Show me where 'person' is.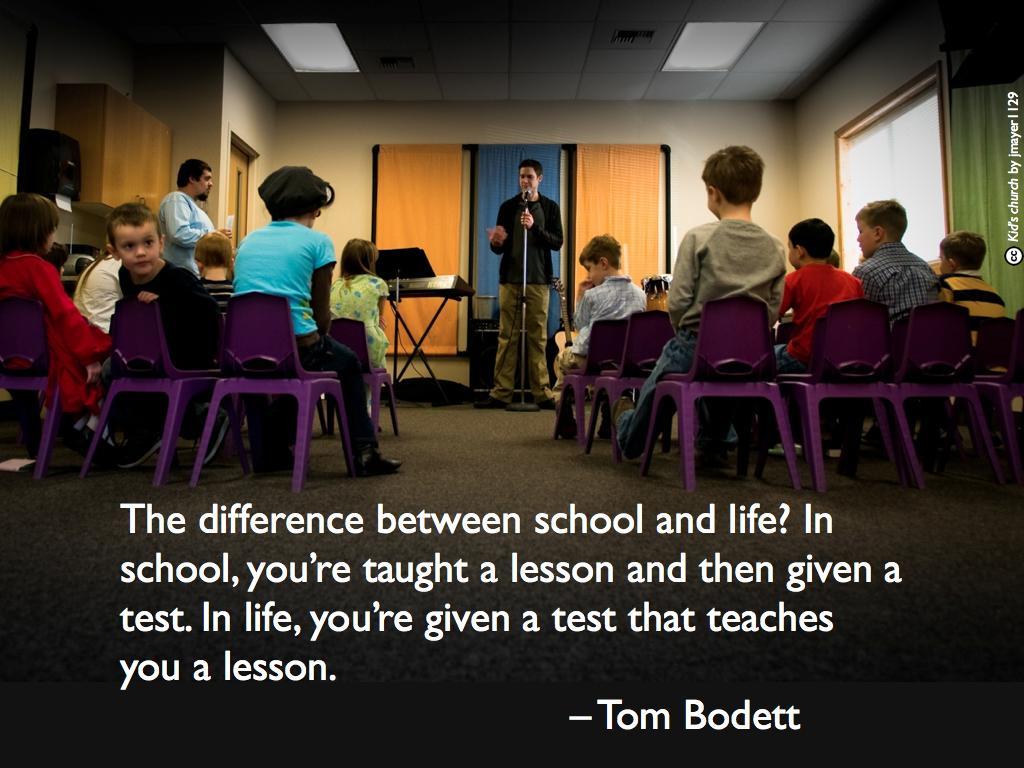
'person' is at select_region(773, 221, 864, 388).
